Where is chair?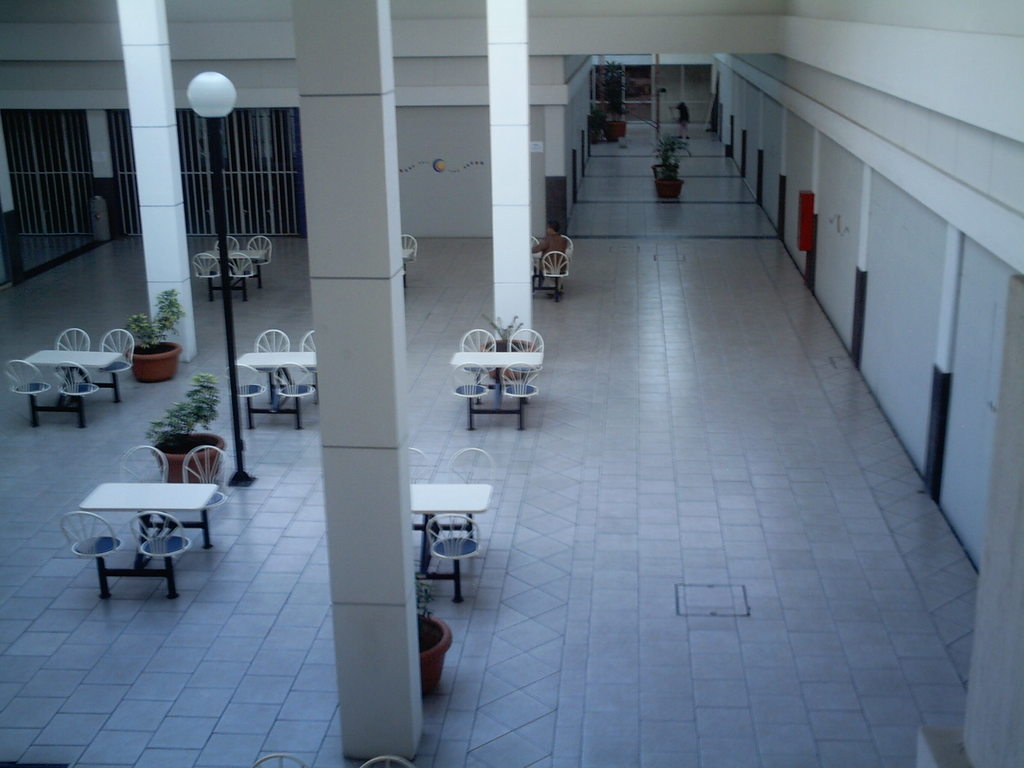
419, 515, 479, 554.
